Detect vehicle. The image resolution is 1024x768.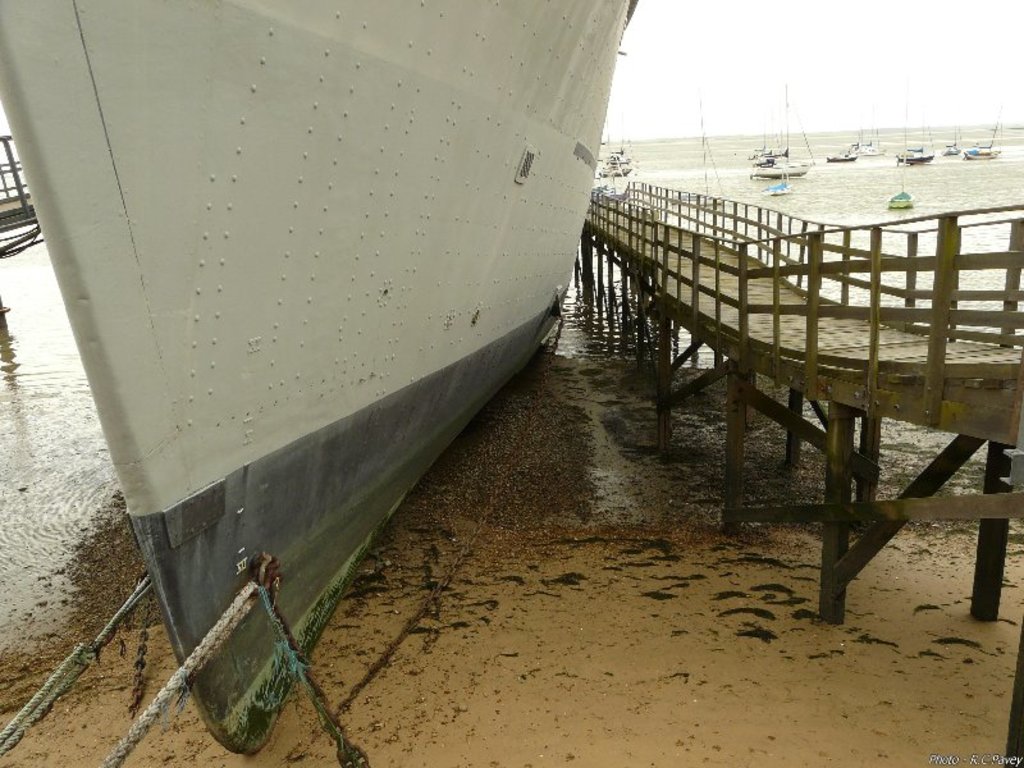
crop(965, 120, 1000, 160).
